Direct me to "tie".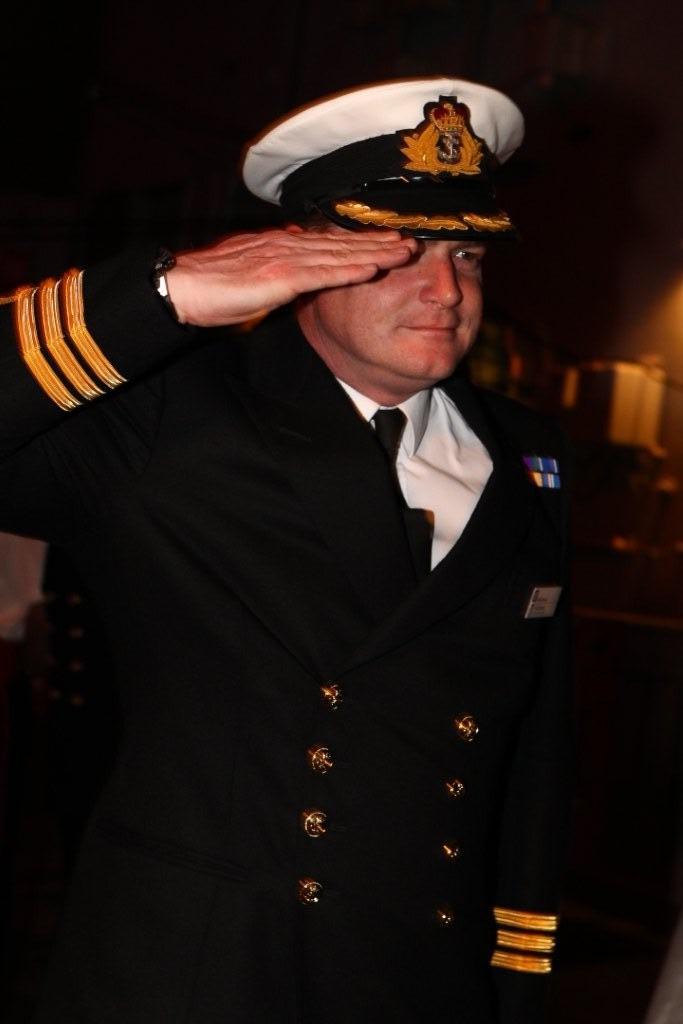
Direction: (x1=379, y1=410, x2=404, y2=474).
